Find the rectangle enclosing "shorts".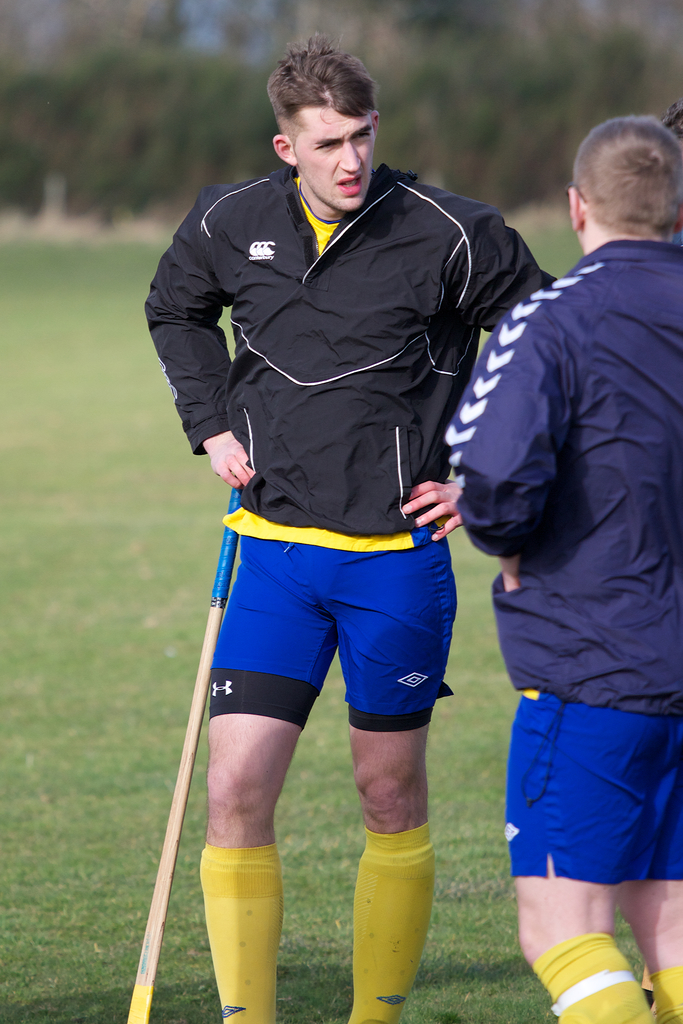
box(509, 691, 682, 882).
